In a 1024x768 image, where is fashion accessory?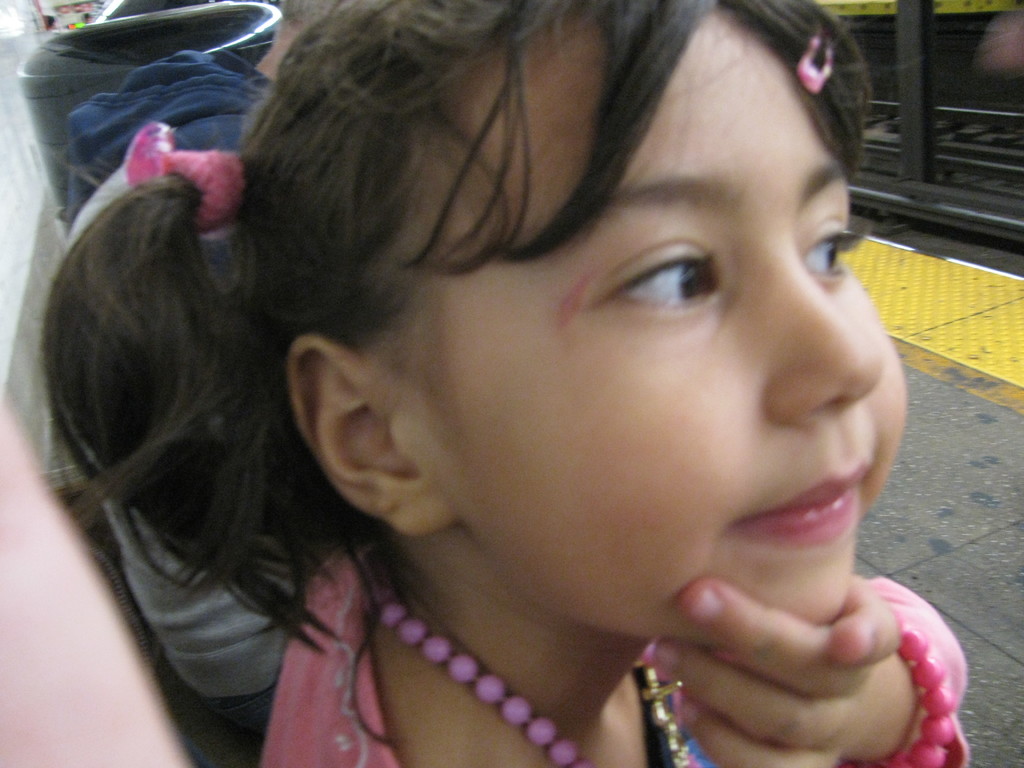
rect(848, 618, 956, 767).
